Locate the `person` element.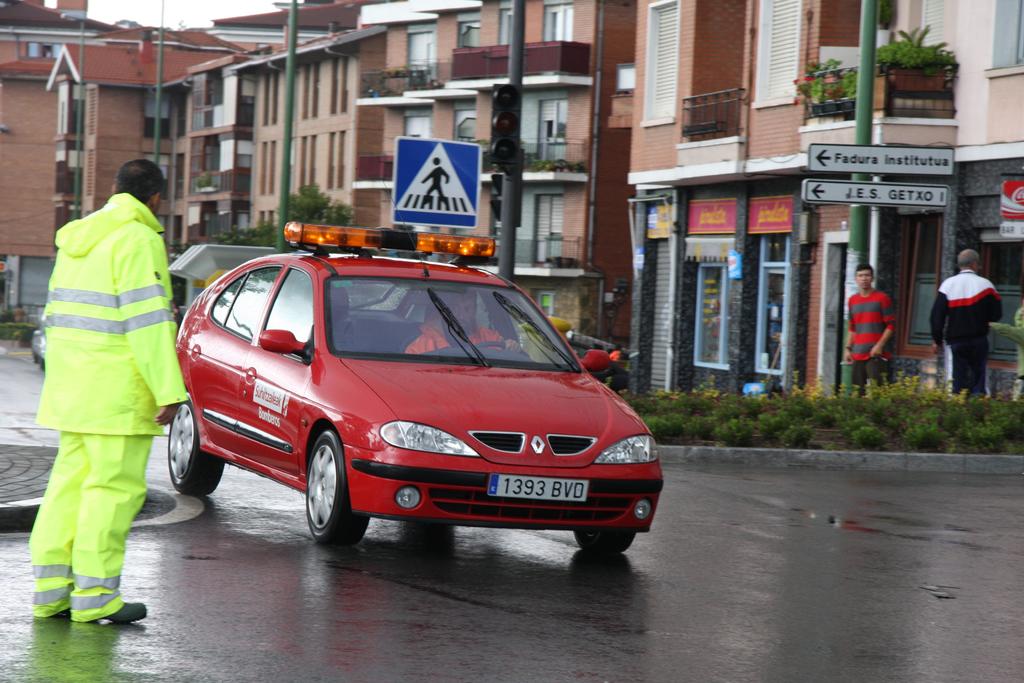
Element bbox: {"left": 405, "top": 288, "right": 525, "bottom": 359}.
